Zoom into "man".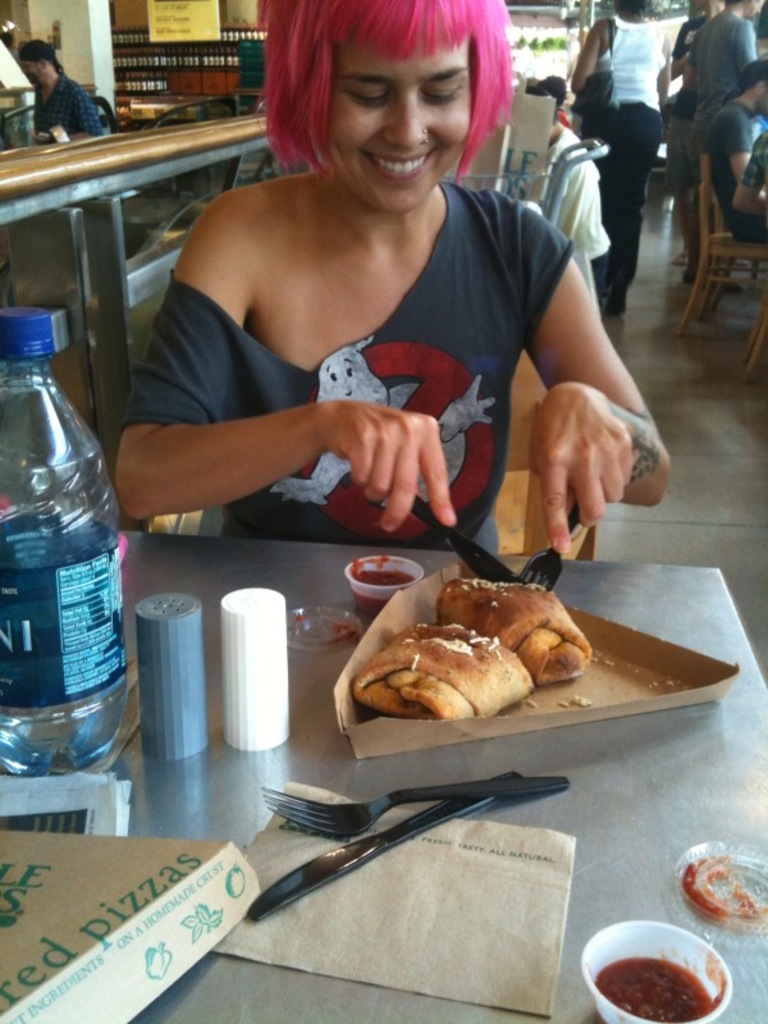
Zoom target: bbox=(682, 0, 767, 291).
